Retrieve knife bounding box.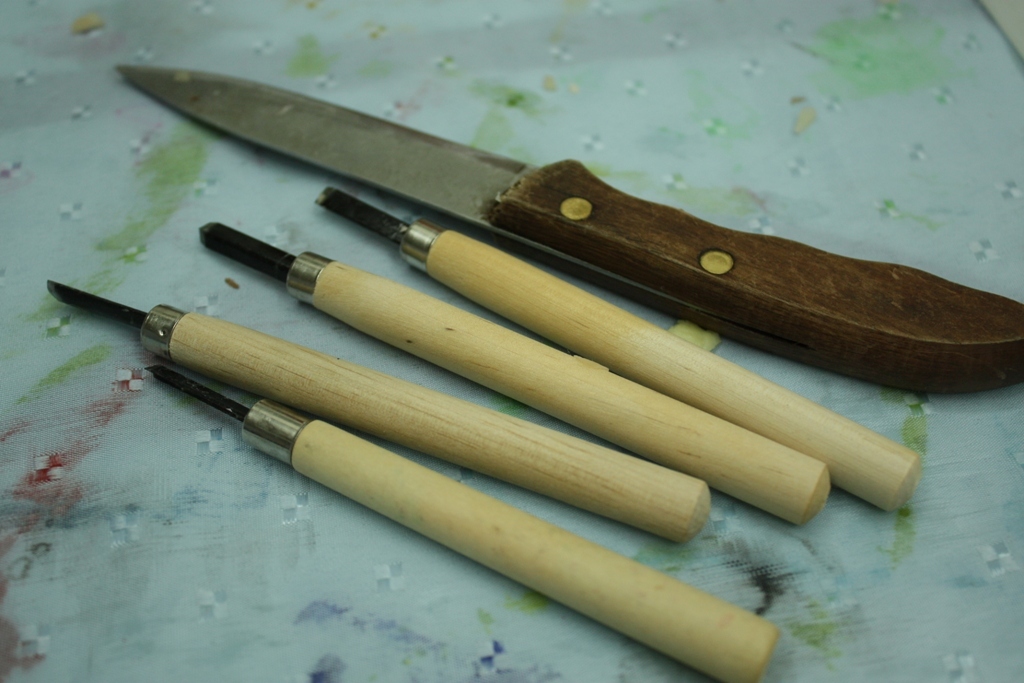
Bounding box: locate(114, 62, 1023, 397).
